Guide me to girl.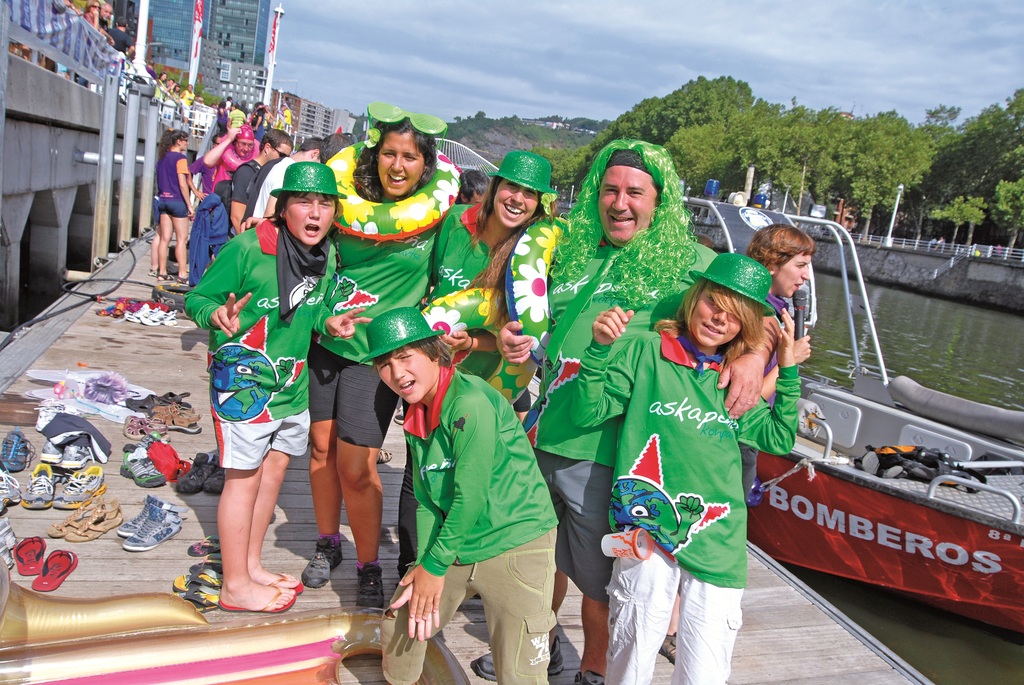
Guidance: {"x1": 398, "y1": 150, "x2": 556, "y2": 582}.
